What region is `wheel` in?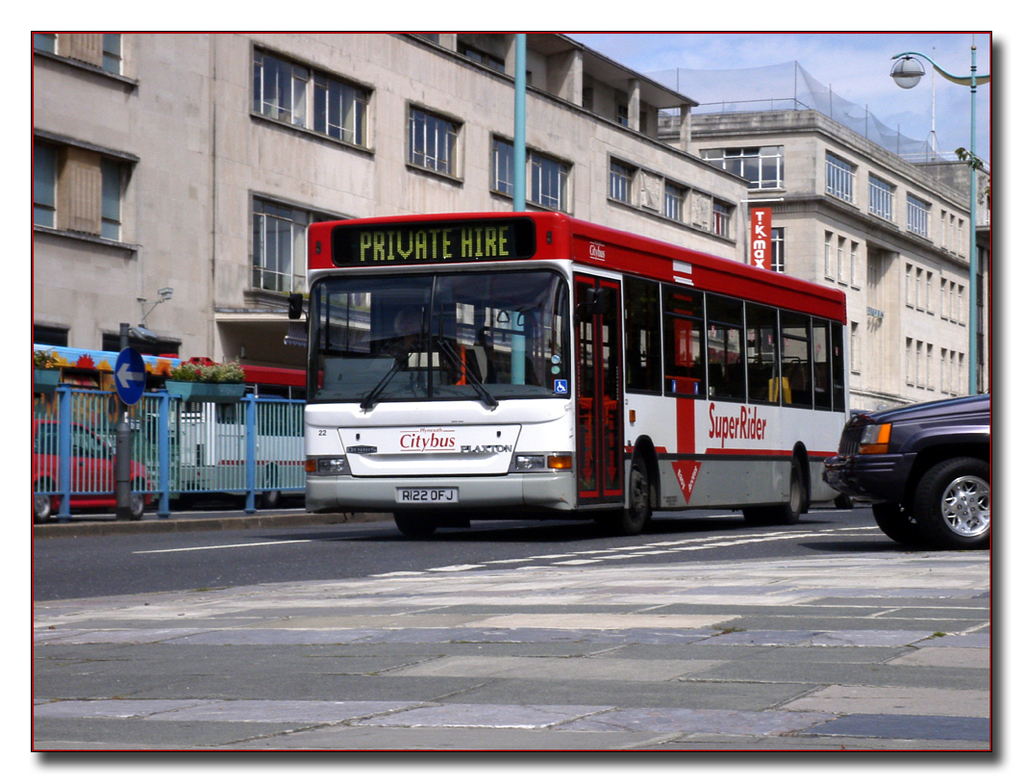
BBox(772, 459, 807, 521).
